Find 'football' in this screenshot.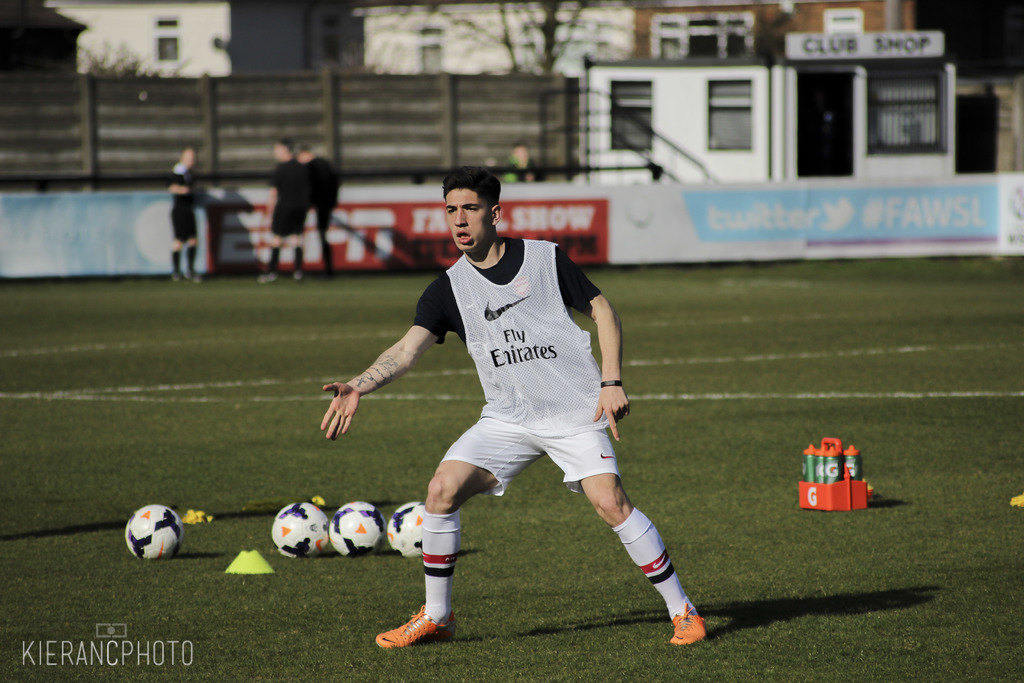
The bounding box for 'football' is BBox(328, 500, 385, 557).
